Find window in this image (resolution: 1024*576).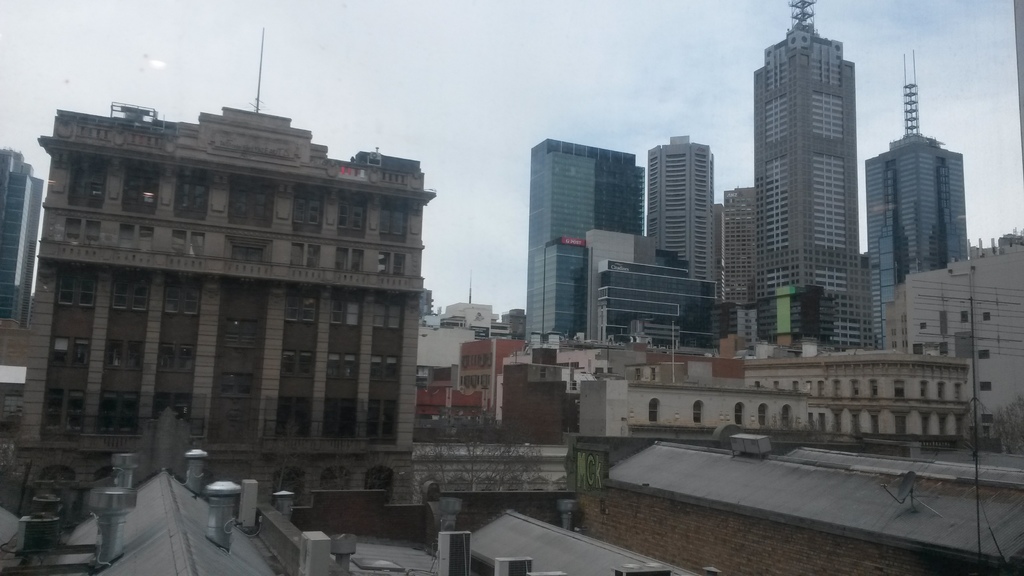
x1=66 y1=217 x2=101 y2=247.
